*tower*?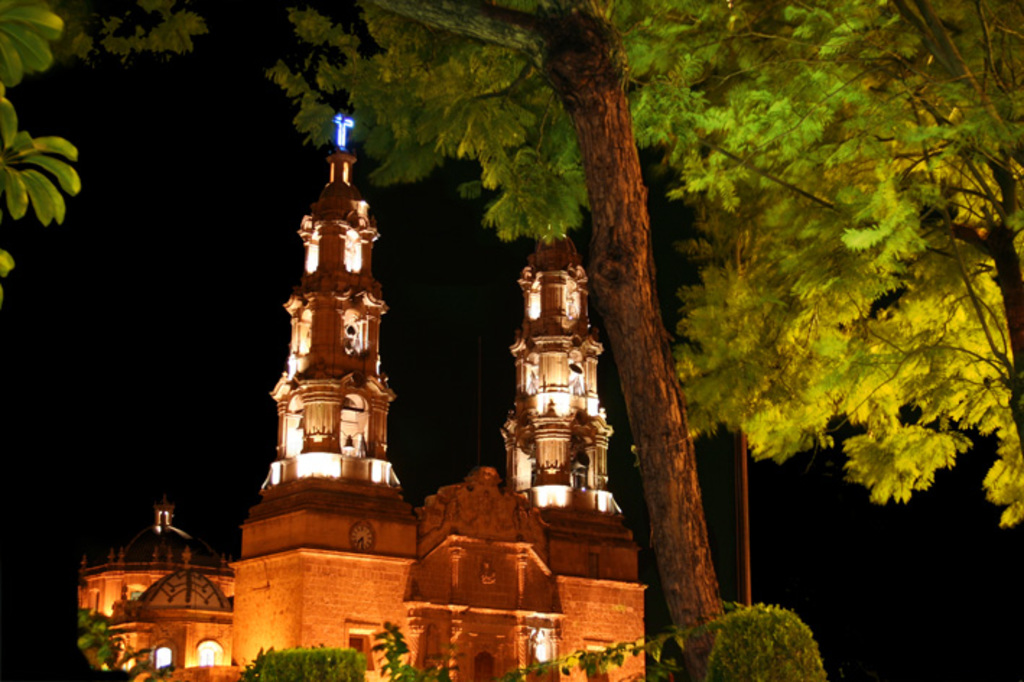
left=244, top=142, right=415, bottom=481
